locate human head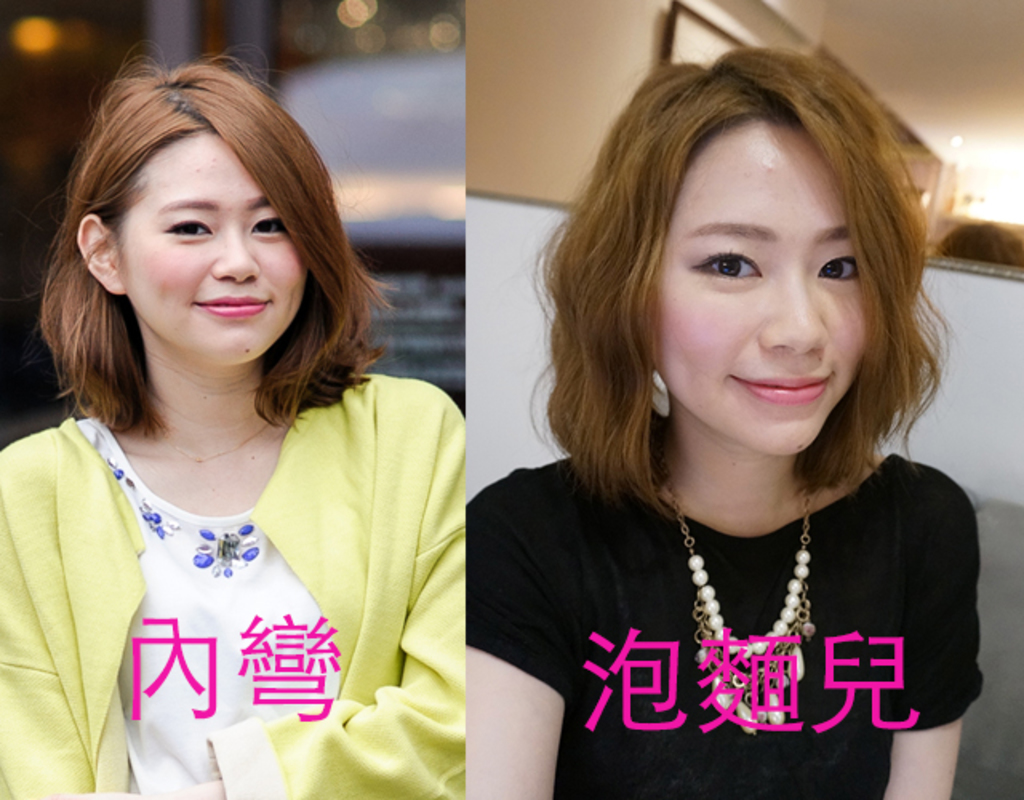
<bbox>573, 46, 922, 480</bbox>
